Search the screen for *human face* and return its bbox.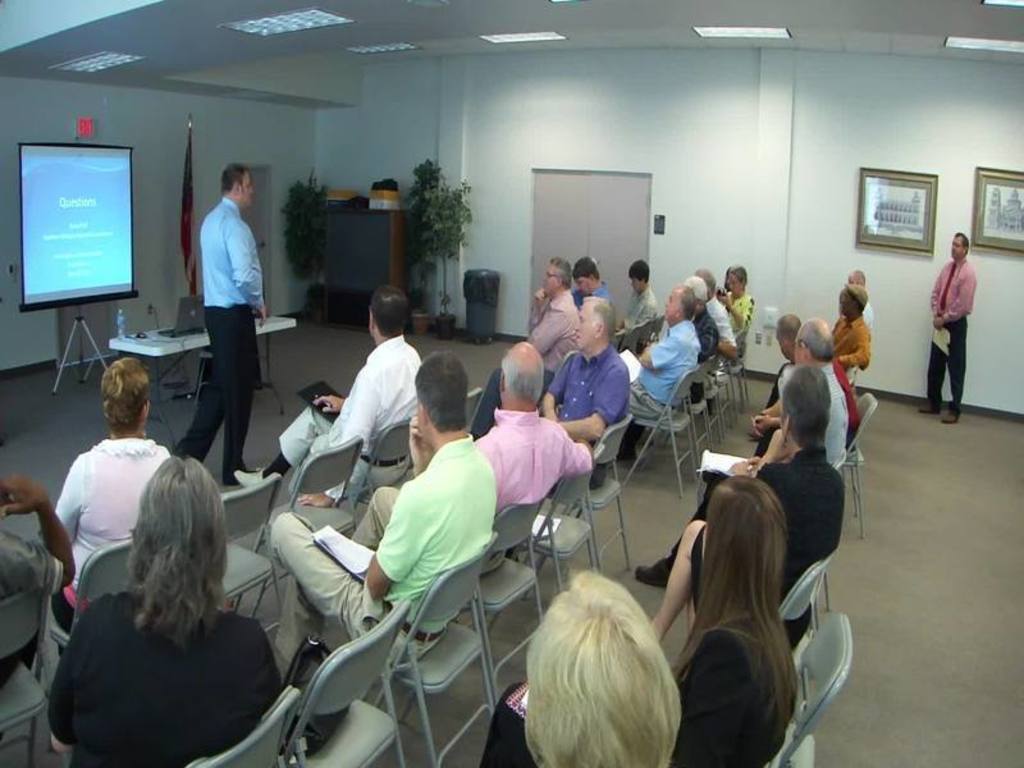
Found: box(573, 298, 595, 355).
